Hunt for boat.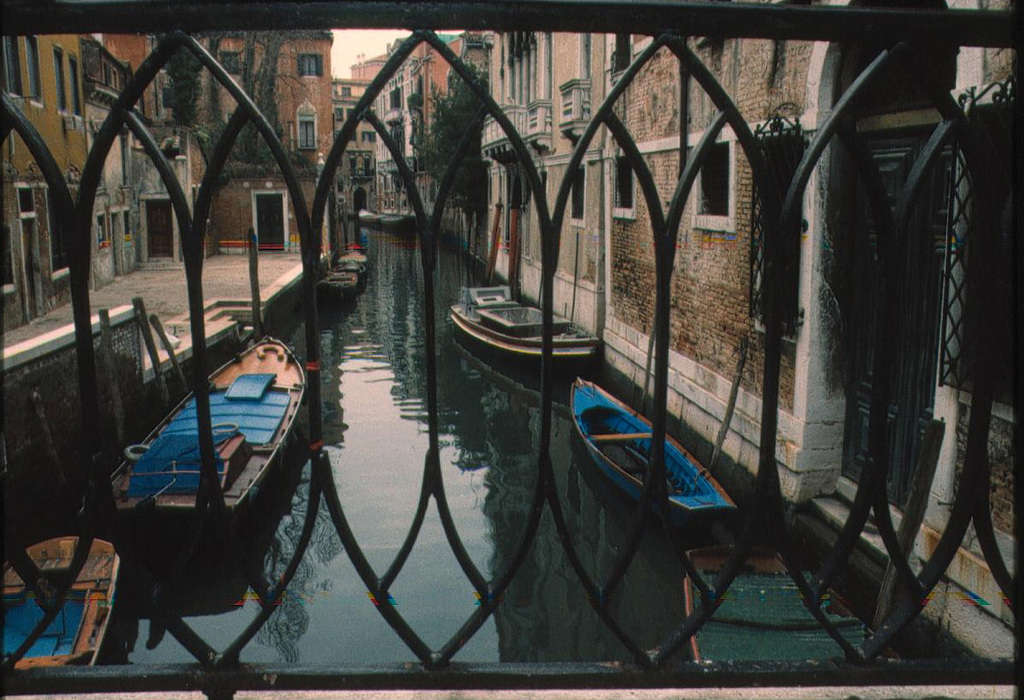
Hunted down at (335, 248, 369, 281).
